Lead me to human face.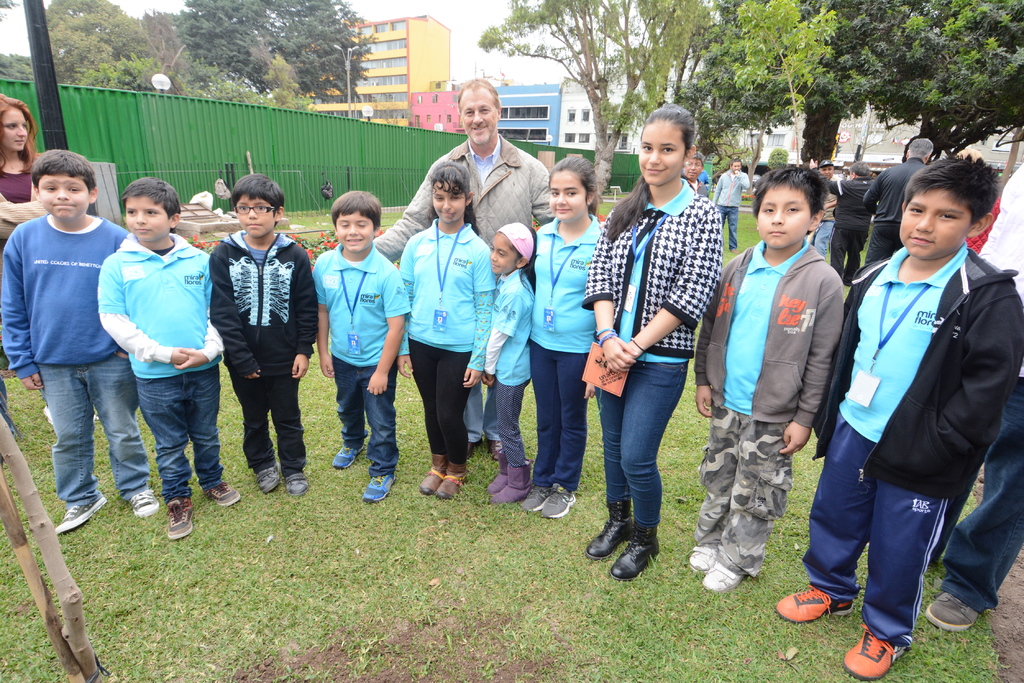
Lead to [x1=460, y1=86, x2=495, y2=145].
